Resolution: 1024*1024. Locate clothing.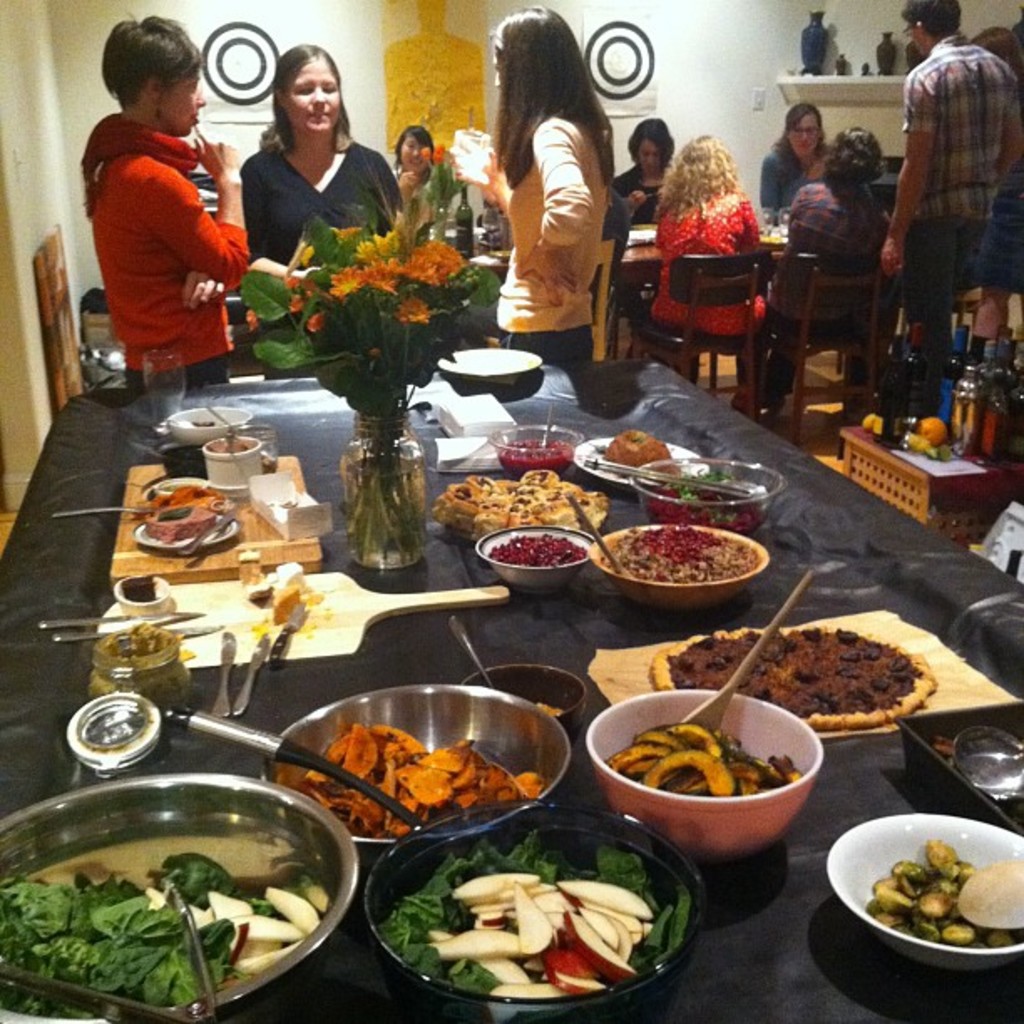
x1=82, y1=67, x2=243, y2=371.
